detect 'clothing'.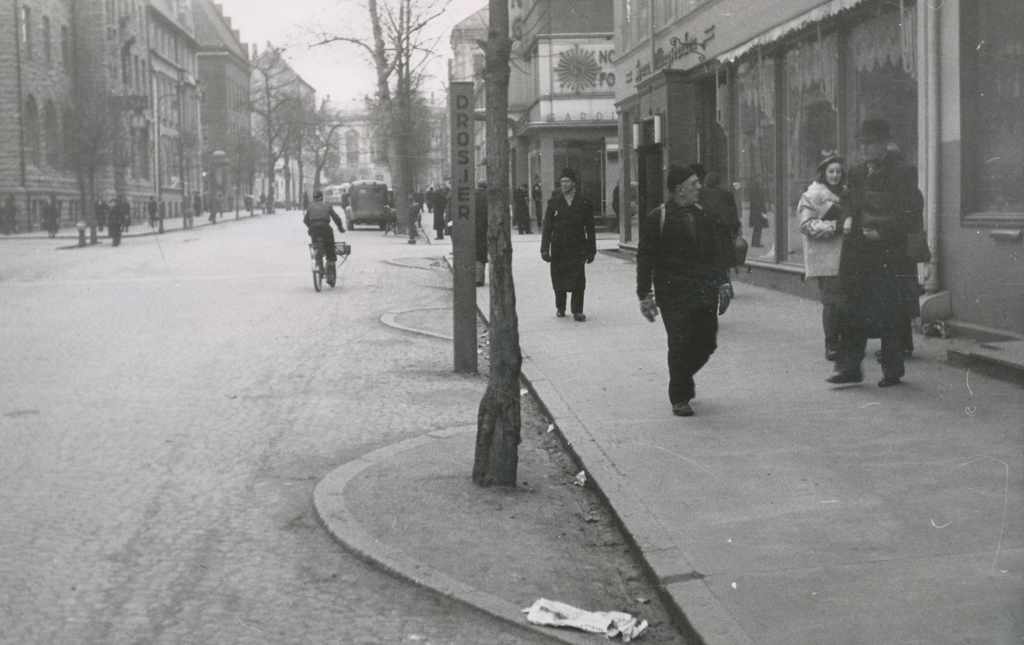
Detected at x1=612, y1=184, x2=620, y2=228.
